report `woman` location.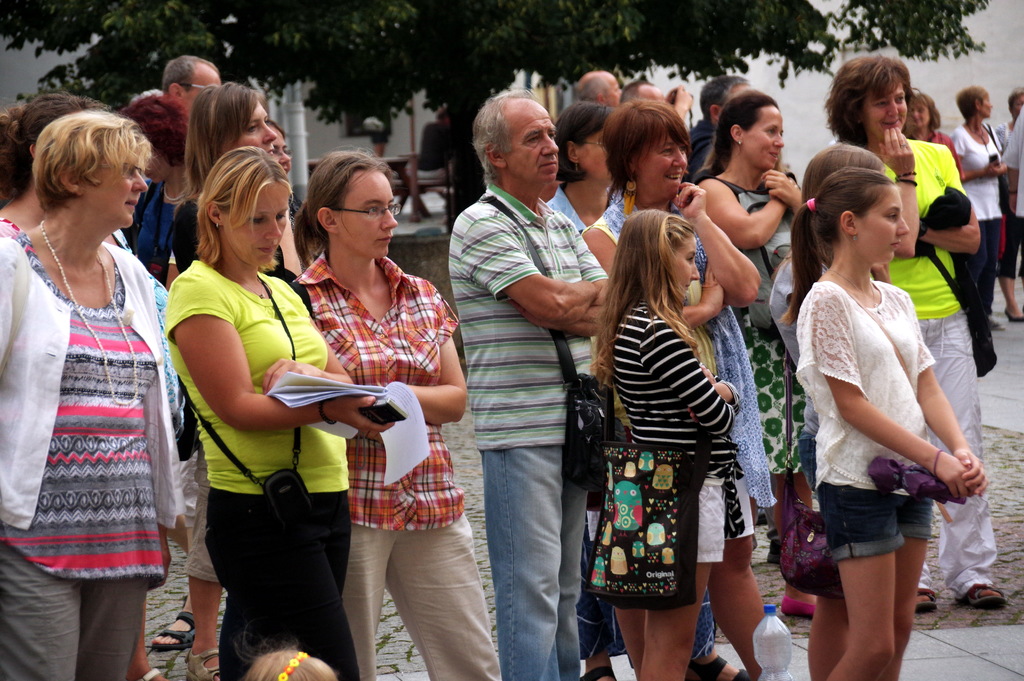
Report: locate(938, 87, 1023, 326).
